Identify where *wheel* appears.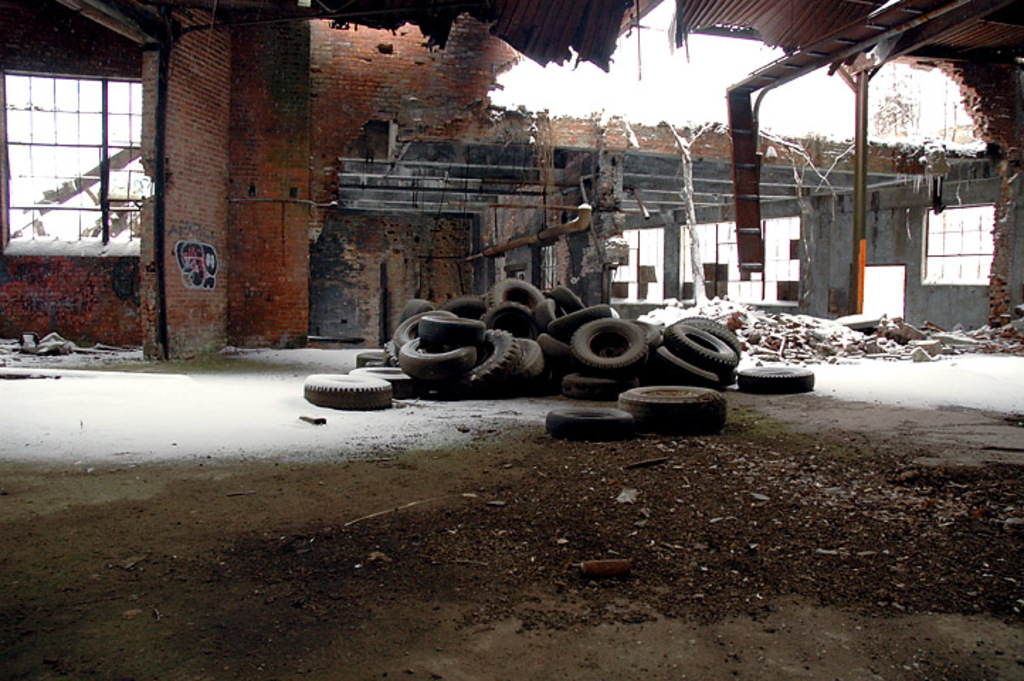
Appears at [x1=616, y1=382, x2=728, y2=436].
